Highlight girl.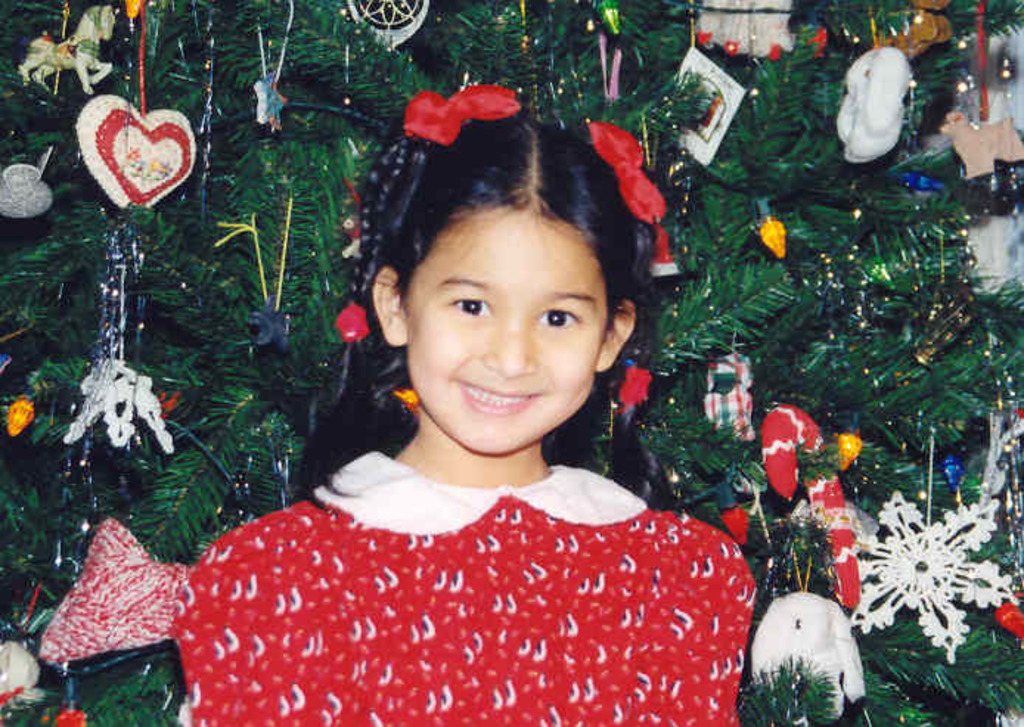
Highlighted region: left=168, top=83, right=753, bottom=726.
